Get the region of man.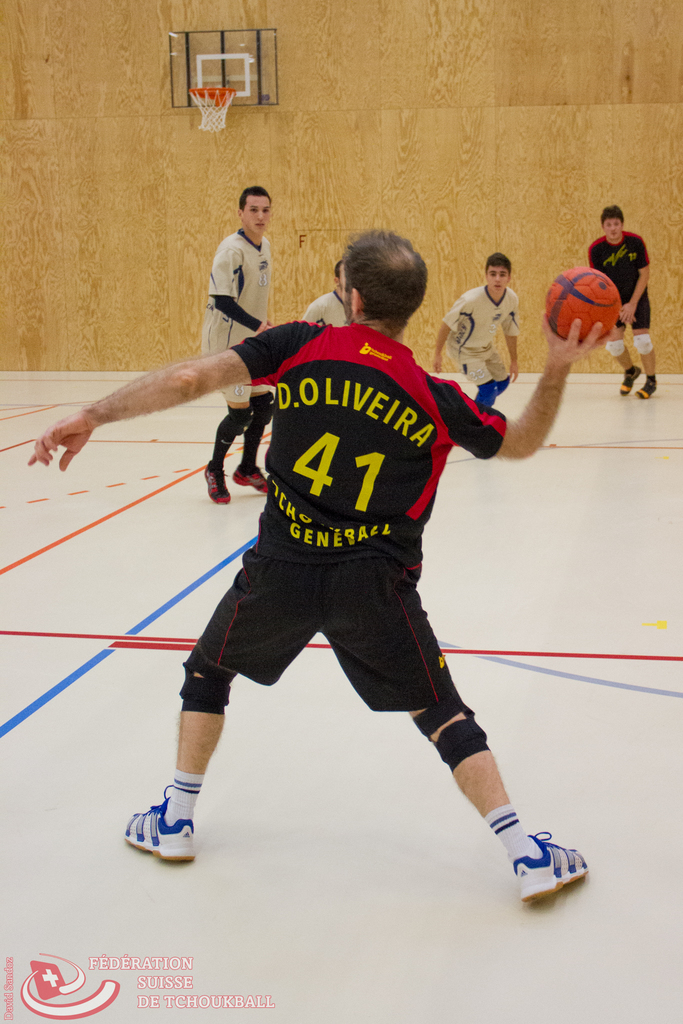
left=587, top=200, right=659, bottom=402.
